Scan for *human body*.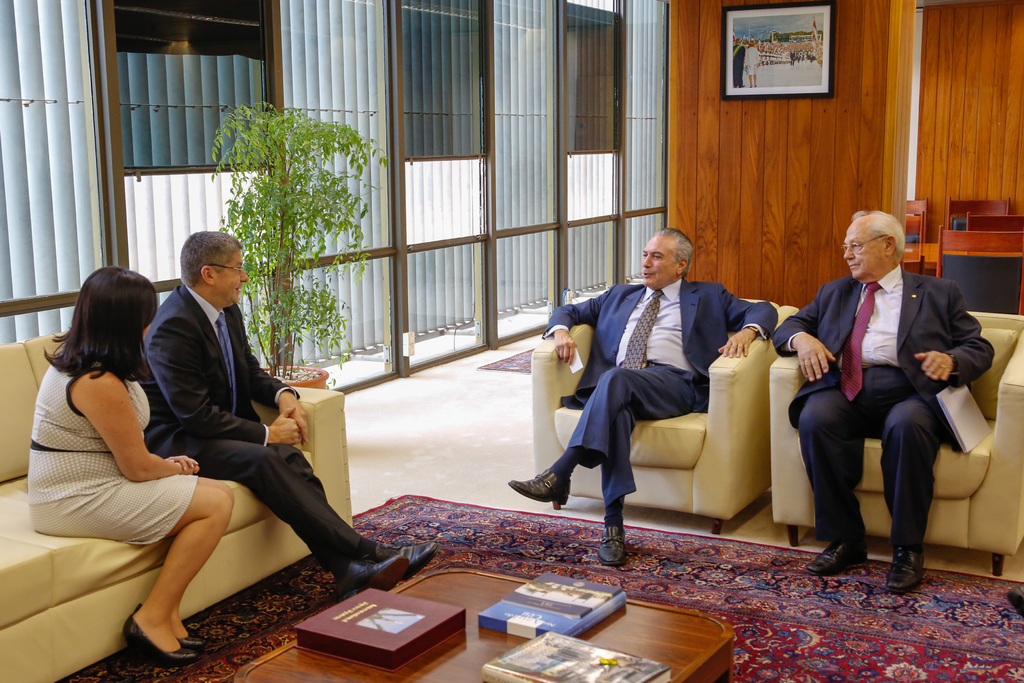
Scan result: bbox=[766, 273, 994, 593].
